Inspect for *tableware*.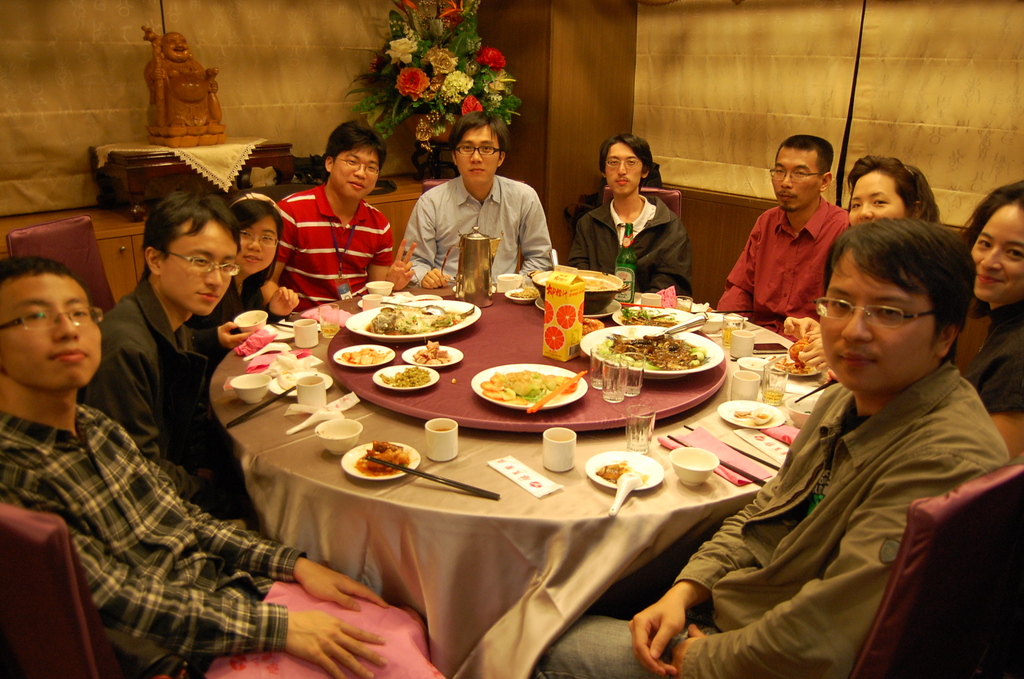
Inspection: x1=332, y1=344, x2=398, y2=365.
